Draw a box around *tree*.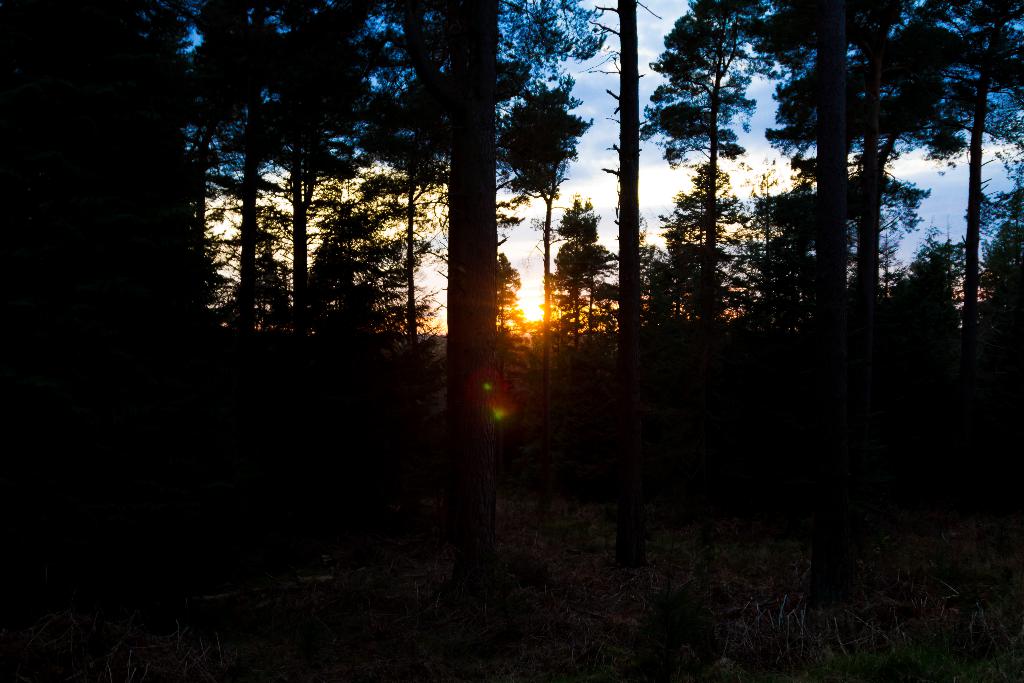
rect(243, 0, 400, 336).
